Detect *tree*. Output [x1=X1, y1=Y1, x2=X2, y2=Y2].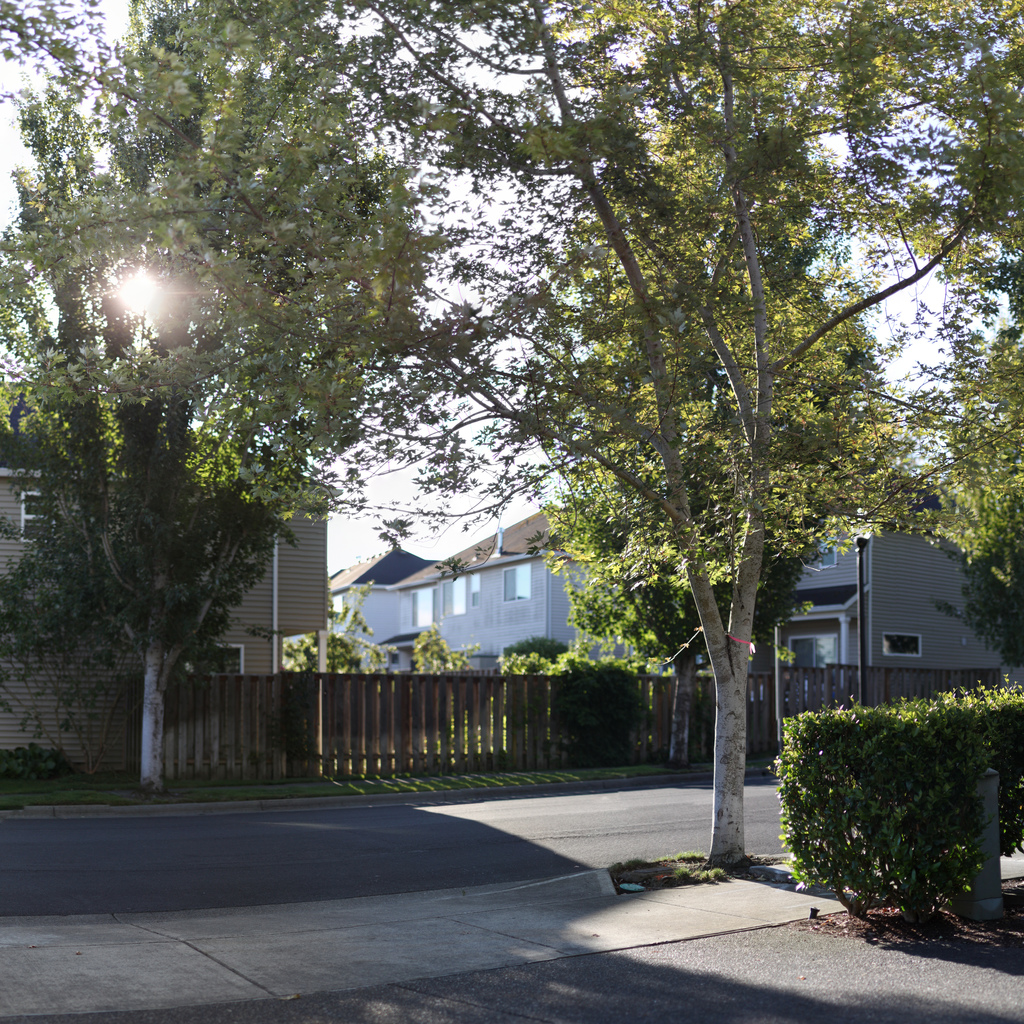
[x1=538, y1=154, x2=901, y2=790].
